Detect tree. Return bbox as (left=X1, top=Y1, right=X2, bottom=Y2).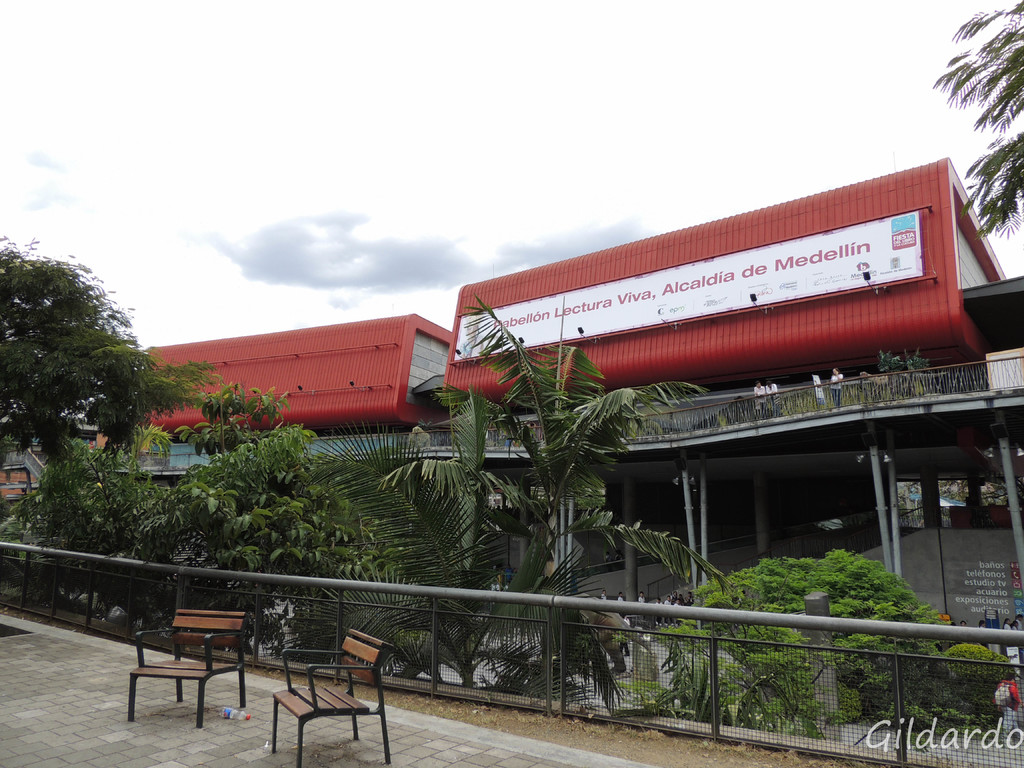
(left=10, top=237, right=157, bottom=509).
